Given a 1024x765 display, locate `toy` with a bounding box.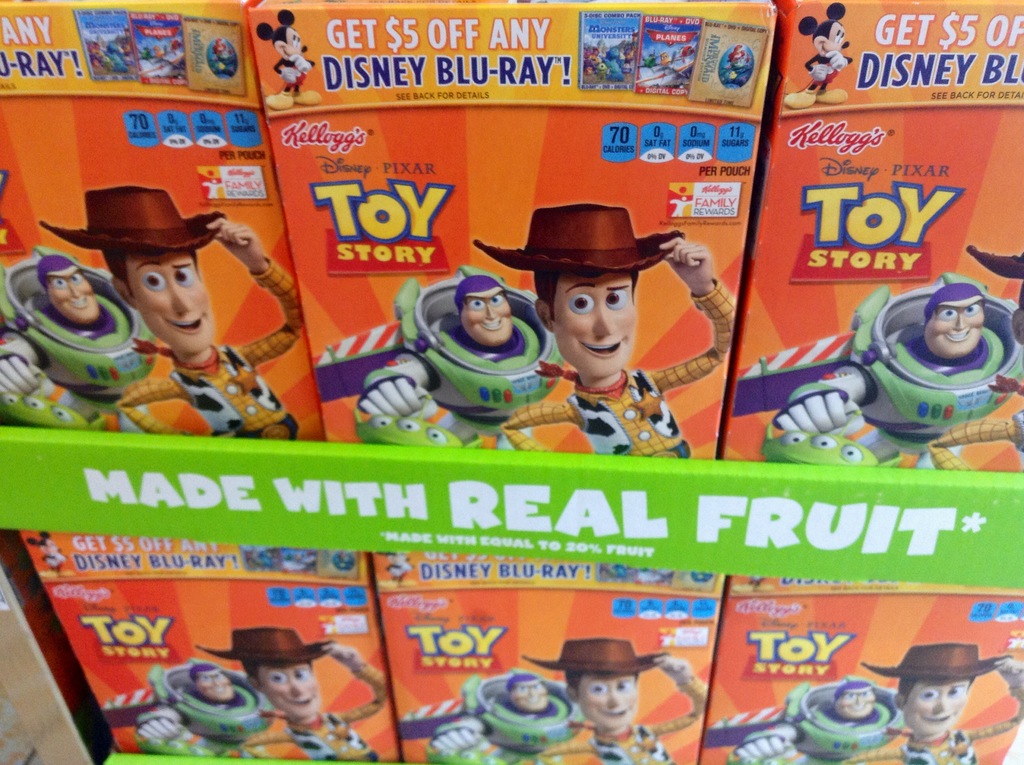
Located: box=[0, 243, 157, 435].
